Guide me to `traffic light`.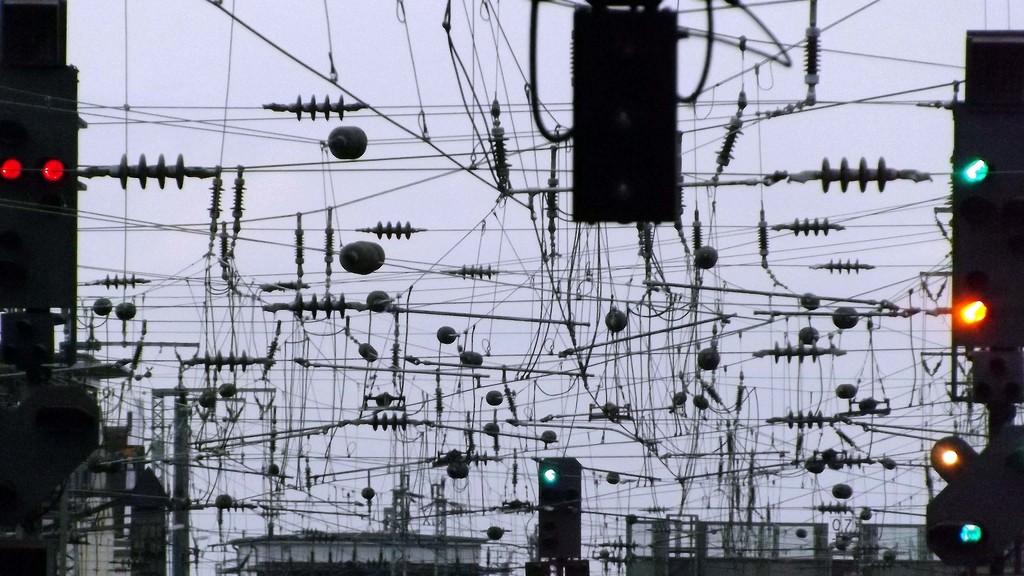
Guidance: BBox(0, 65, 76, 312).
